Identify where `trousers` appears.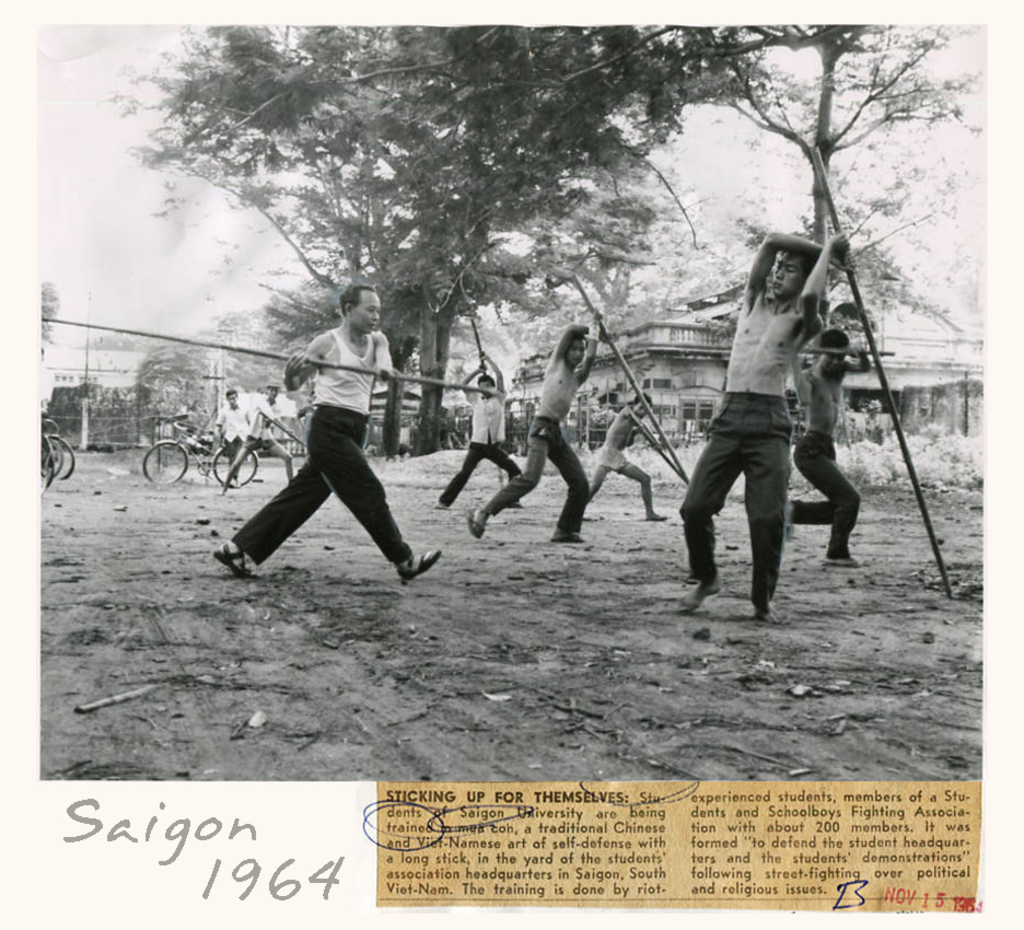
Appears at l=682, t=388, r=795, b=607.
